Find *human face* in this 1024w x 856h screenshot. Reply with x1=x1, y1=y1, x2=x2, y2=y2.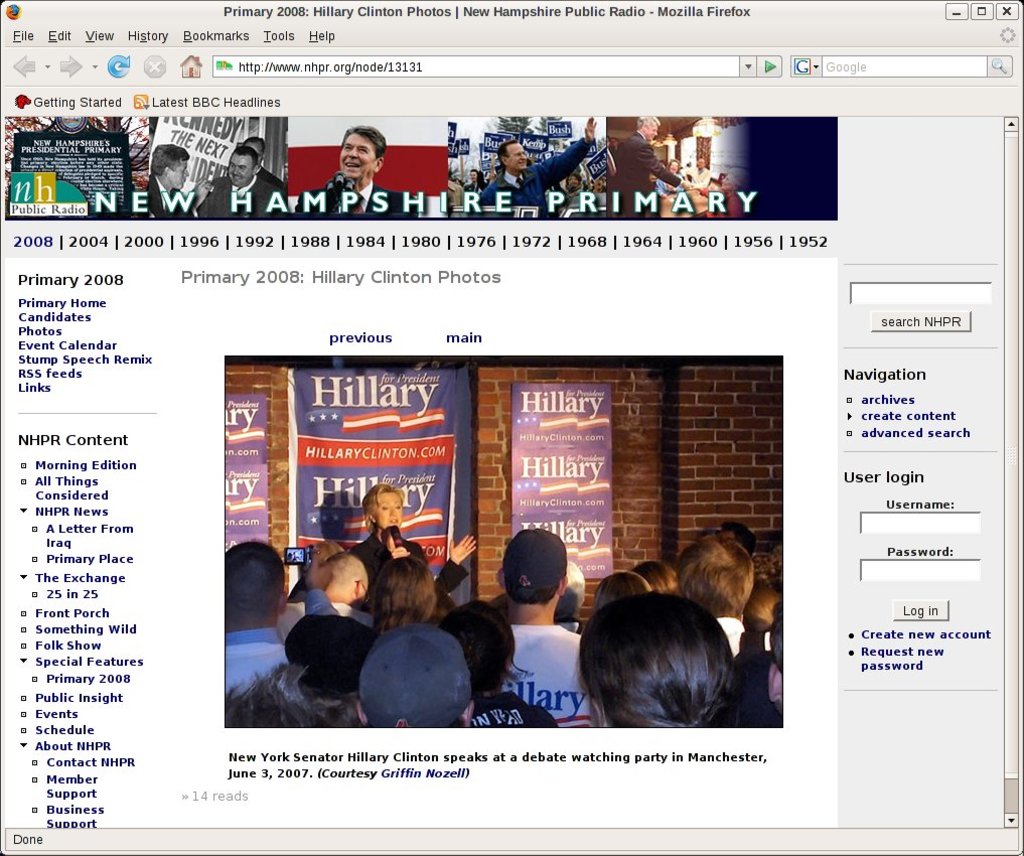
x1=642, y1=118, x2=657, y2=141.
